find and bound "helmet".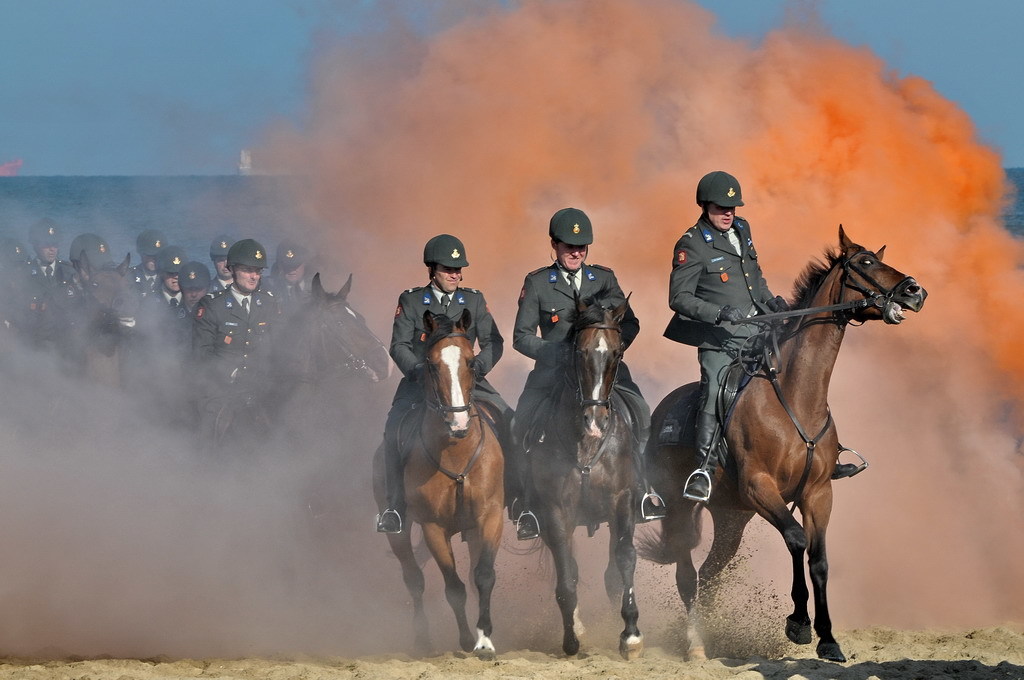
Bound: x1=139 y1=234 x2=167 y2=256.
